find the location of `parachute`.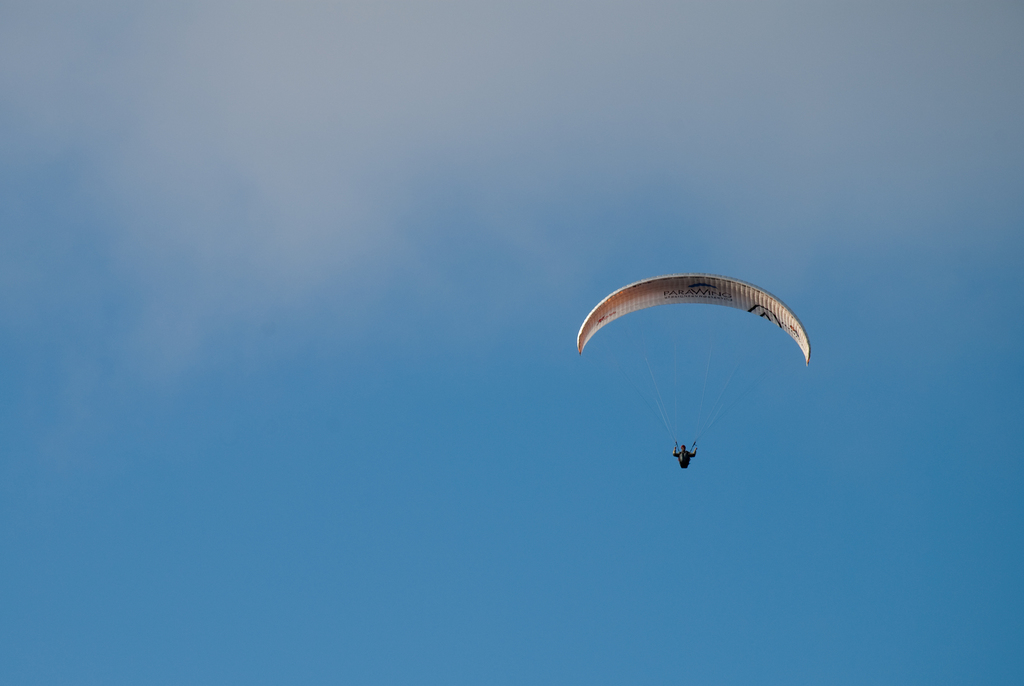
Location: 584 269 813 476.
